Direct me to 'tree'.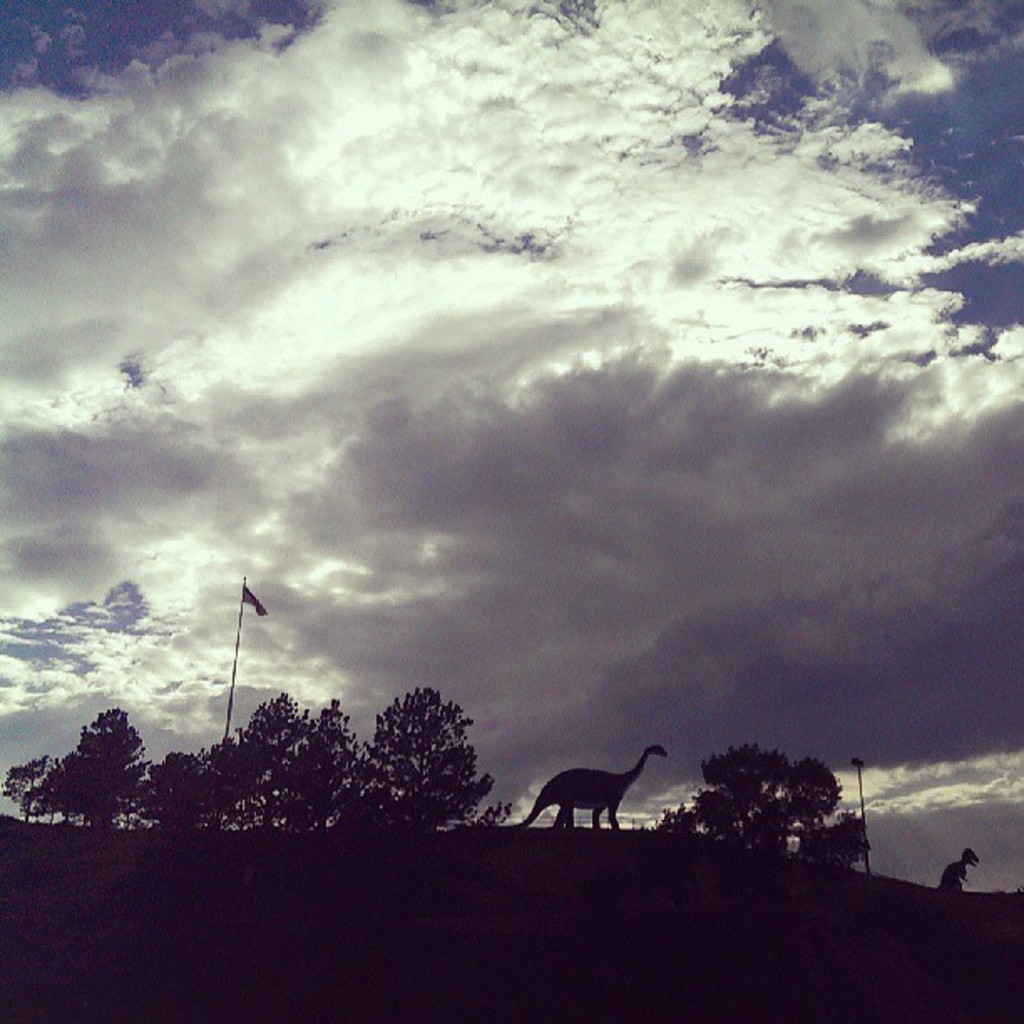
Direction: left=648, top=746, right=872, bottom=867.
